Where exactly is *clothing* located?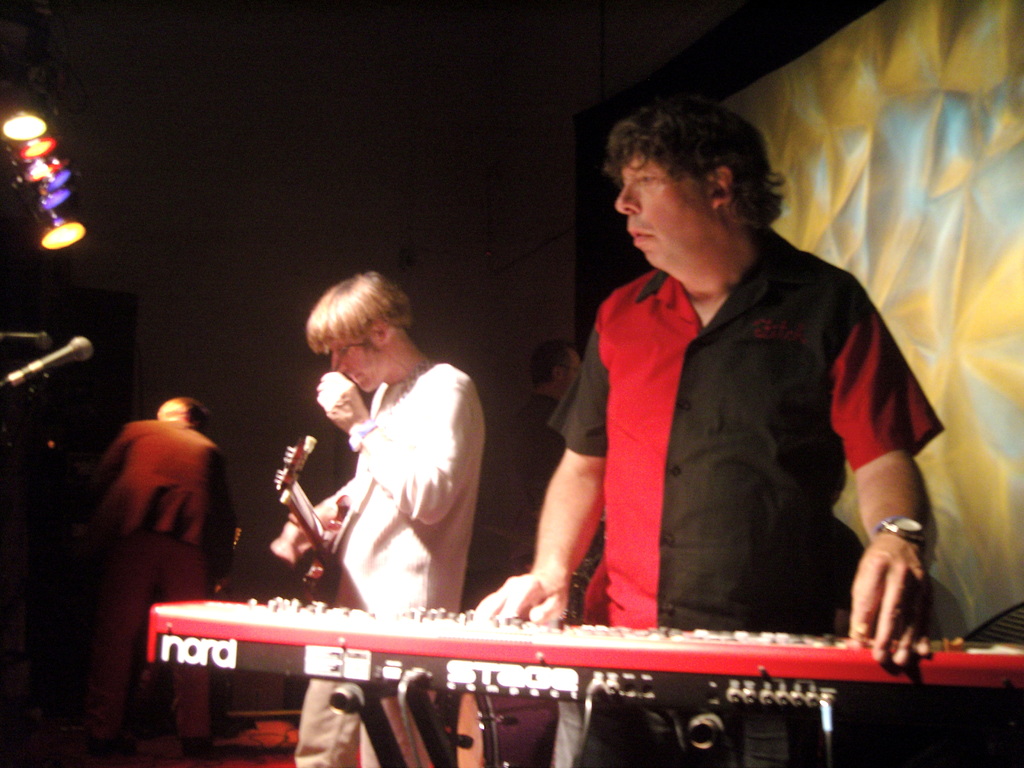
Its bounding box is x1=280 y1=353 x2=478 y2=767.
